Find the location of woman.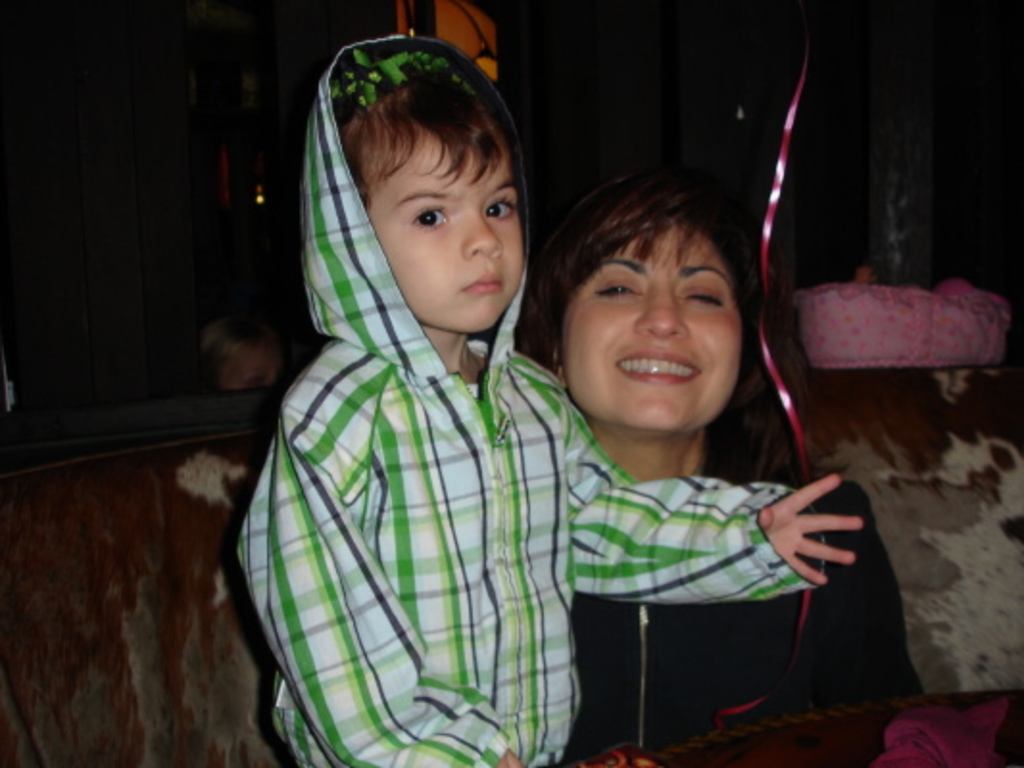
Location: <region>198, 307, 284, 396</region>.
